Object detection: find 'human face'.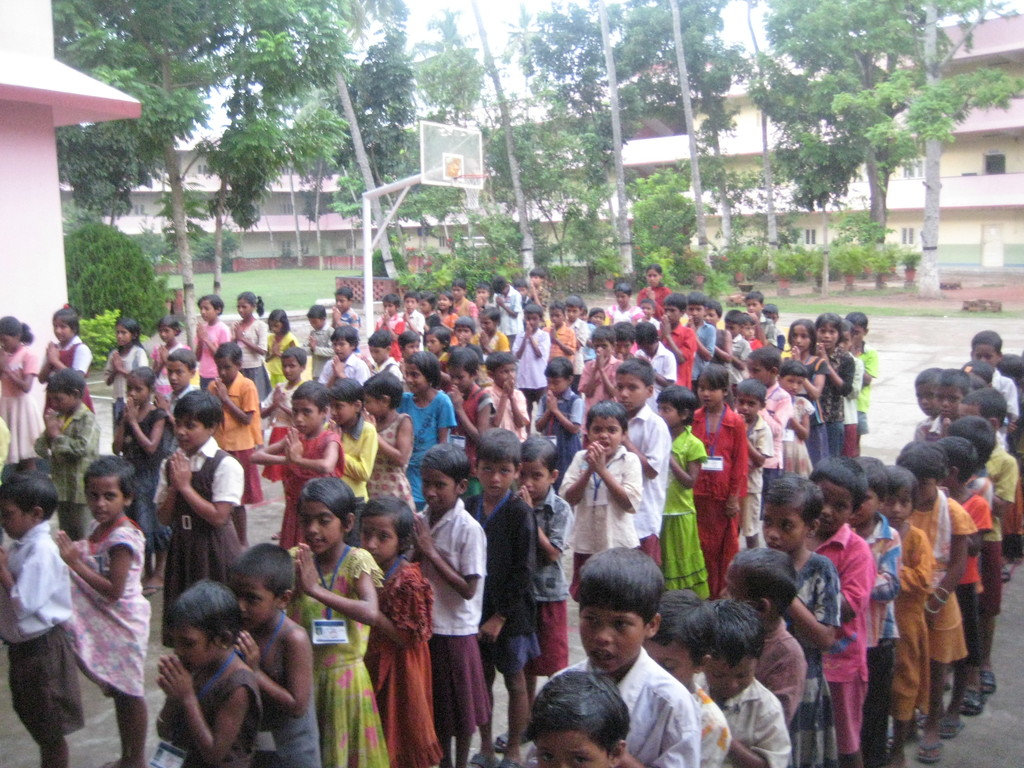
bbox=[330, 337, 355, 358].
